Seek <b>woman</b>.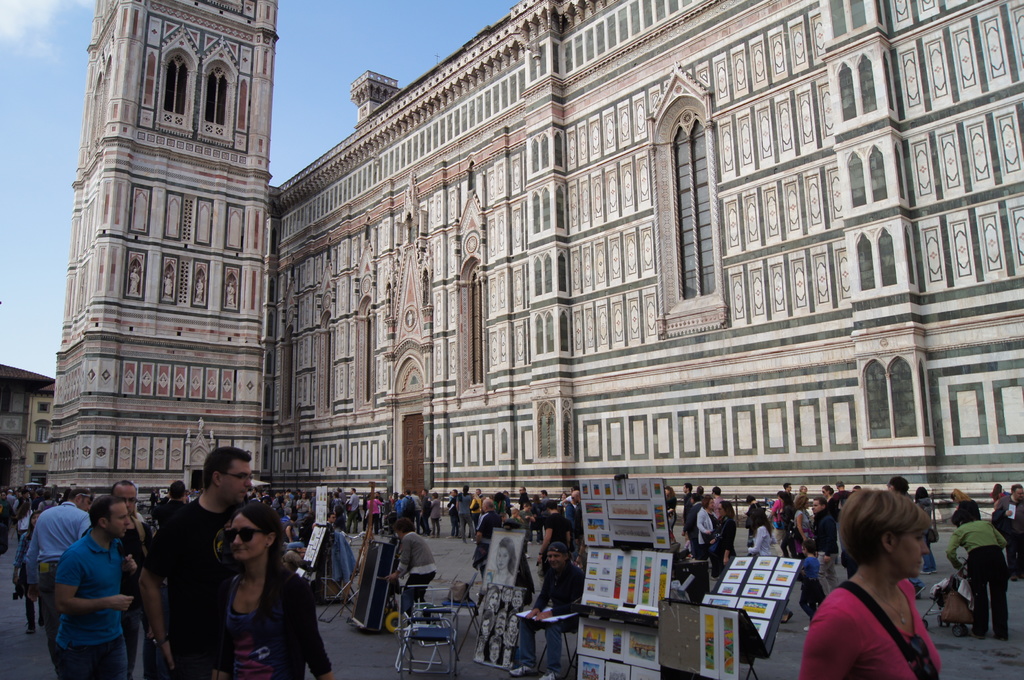
(484,540,520,582).
